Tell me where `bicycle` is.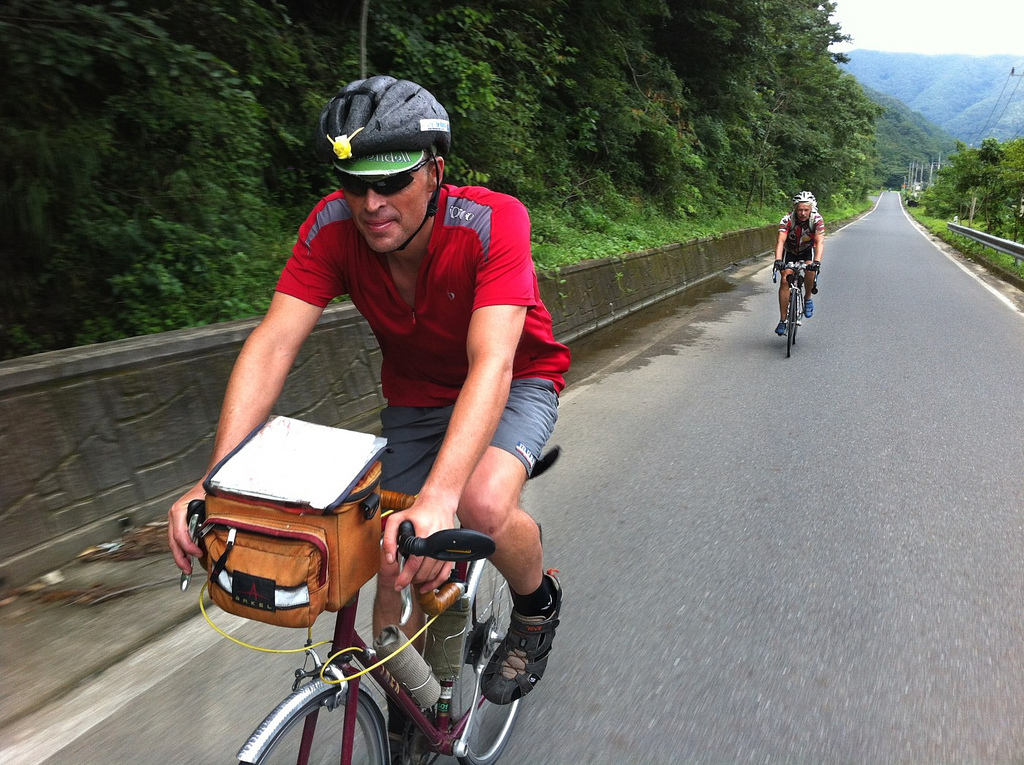
`bicycle` is at select_region(198, 420, 547, 758).
